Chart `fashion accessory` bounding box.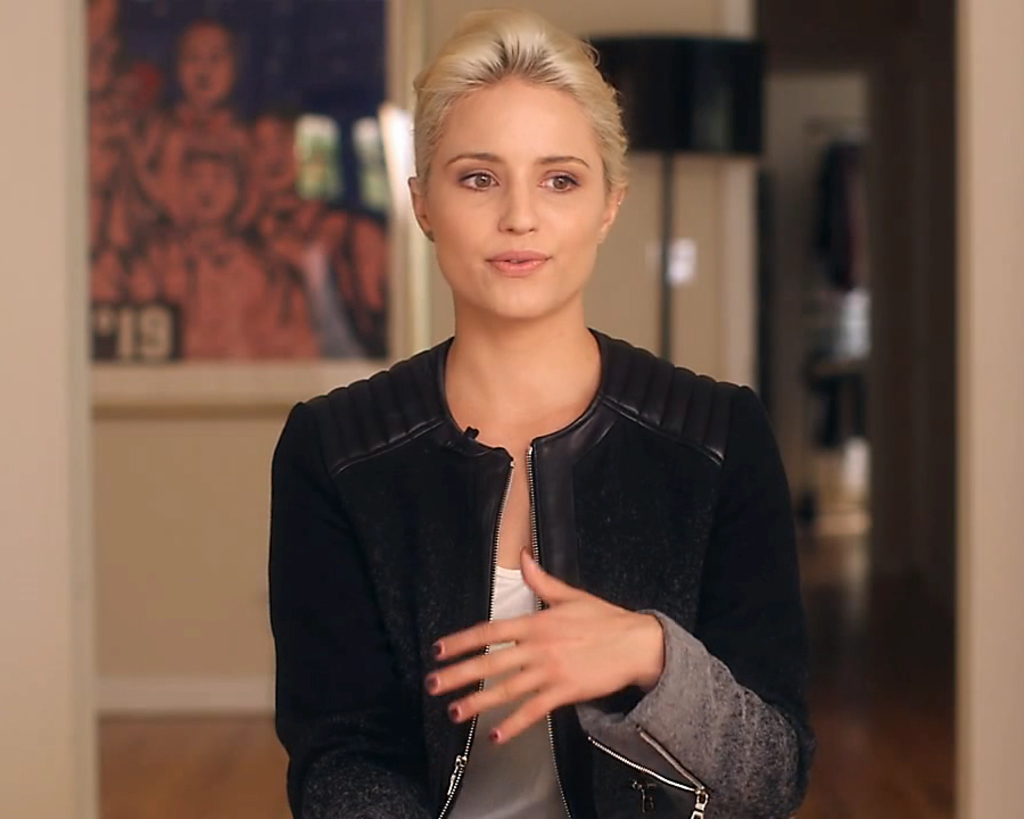
Charted: l=489, t=726, r=501, b=745.
